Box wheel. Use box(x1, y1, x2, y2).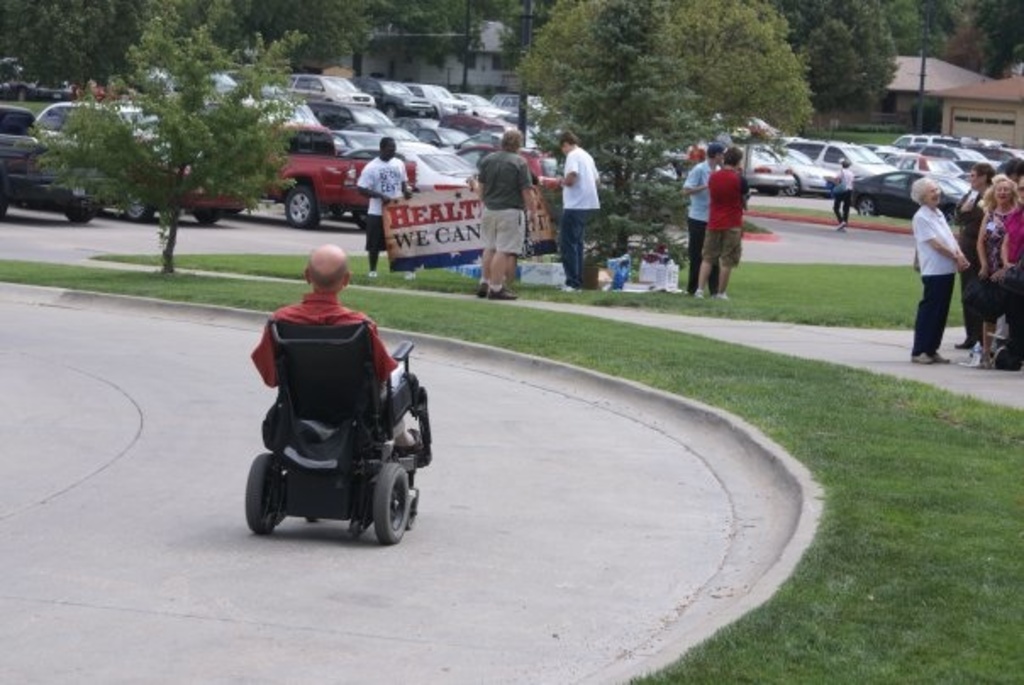
box(0, 183, 10, 220).
